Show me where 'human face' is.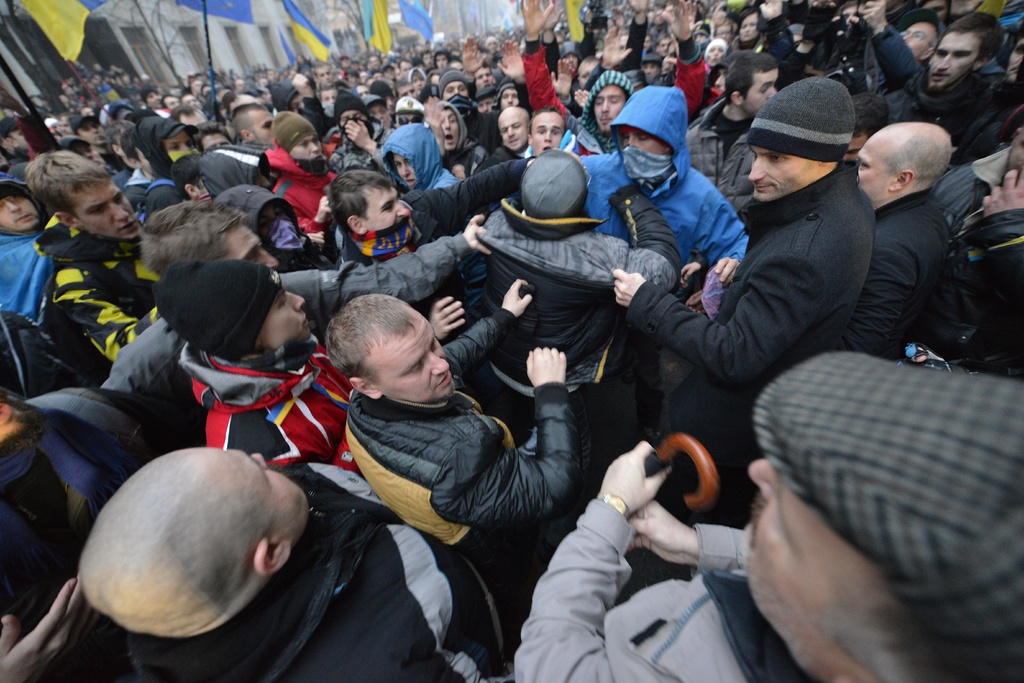
'human face' is at 210, 450, 304, 543.
